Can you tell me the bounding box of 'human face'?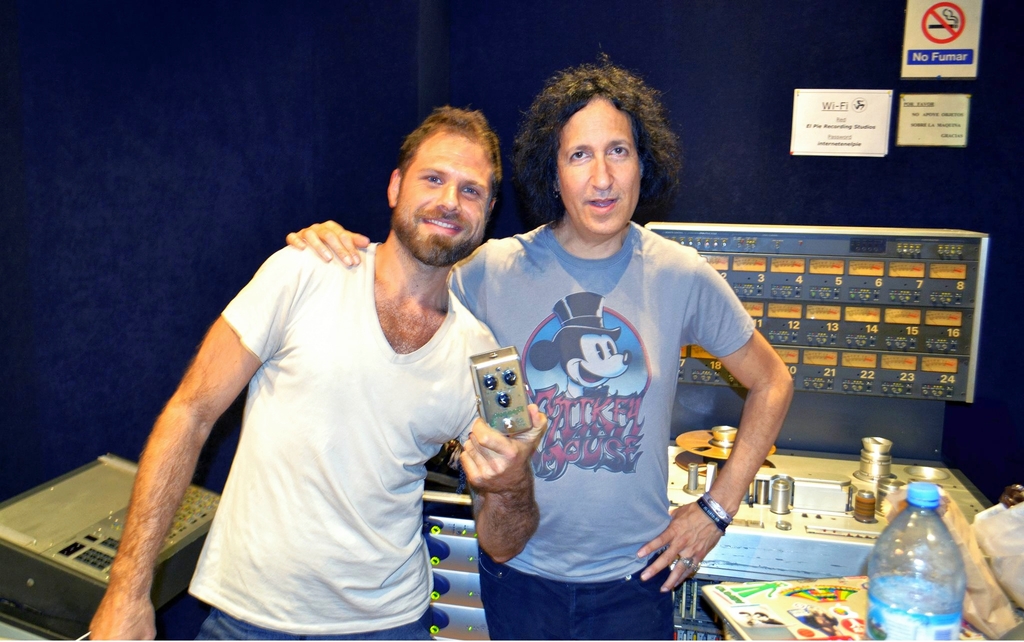
bbox=(558, 98, 638, 238).
